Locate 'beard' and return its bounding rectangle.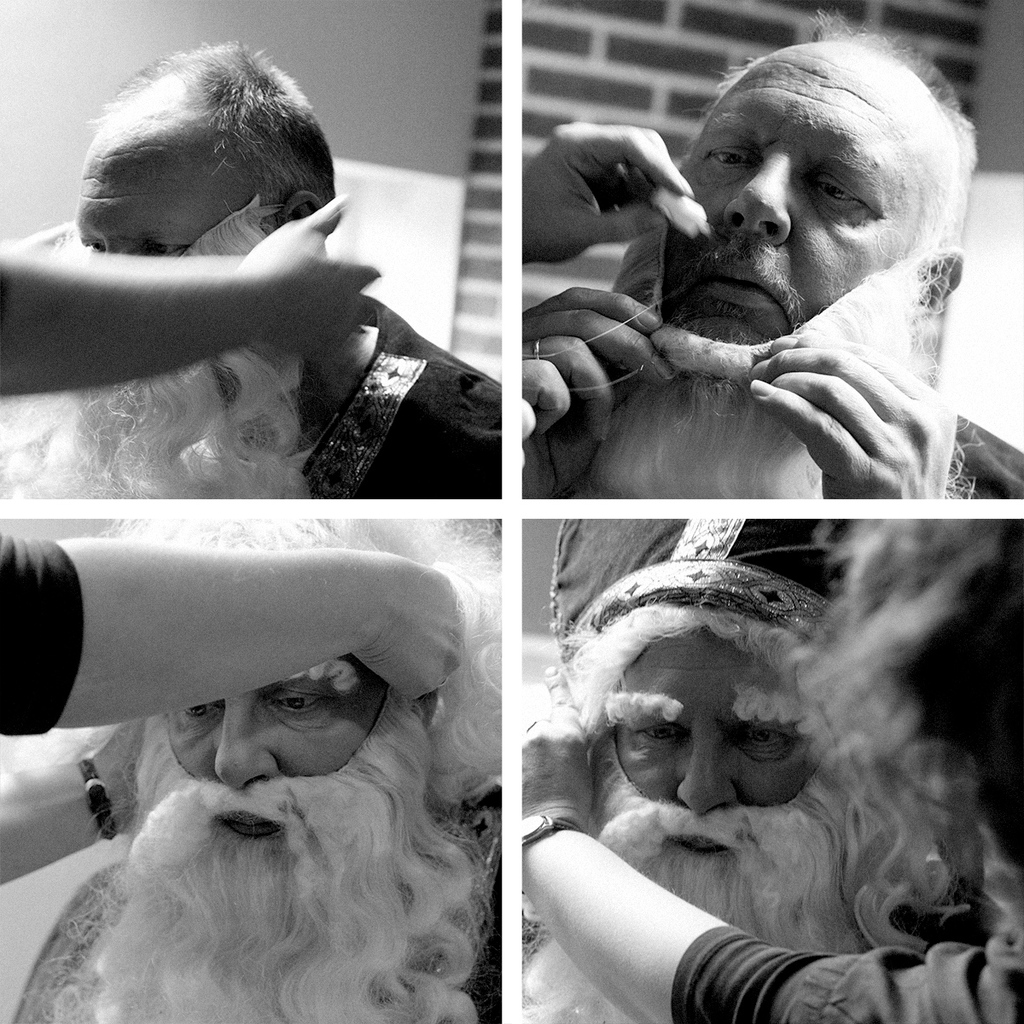
<region>564, 238, 933, 506</region>.
